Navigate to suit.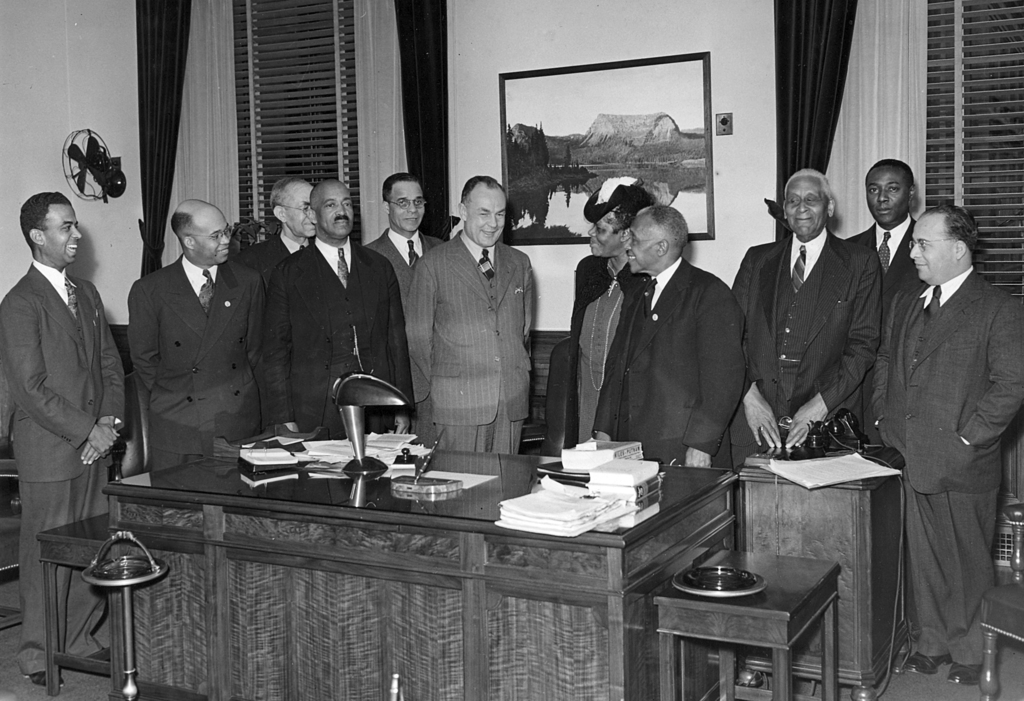
Navigation target: bbox=(589, 255, 750, 476).
